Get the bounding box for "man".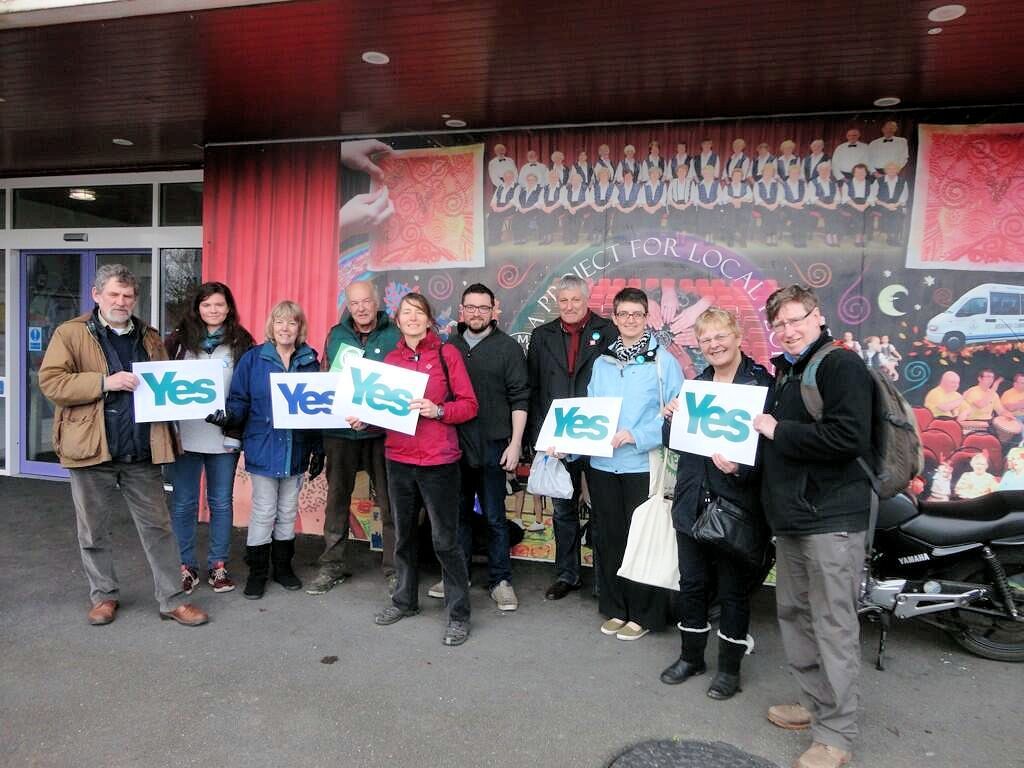
bbox=(710, 272, 891, 767).
